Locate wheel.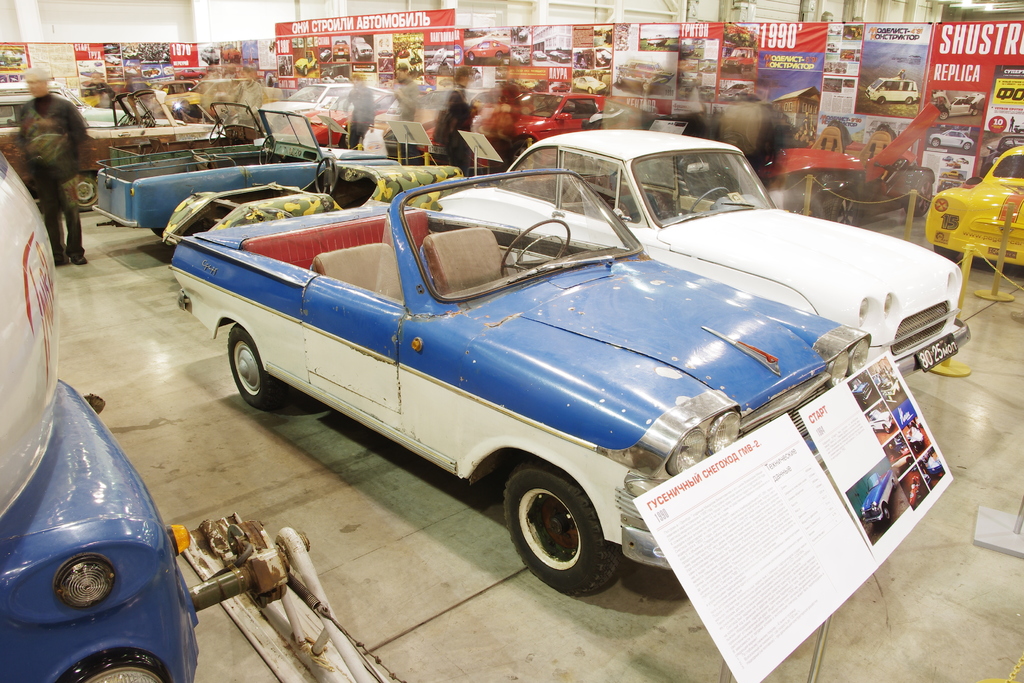
Bounding box: crop(115, 113, 130, 127).
